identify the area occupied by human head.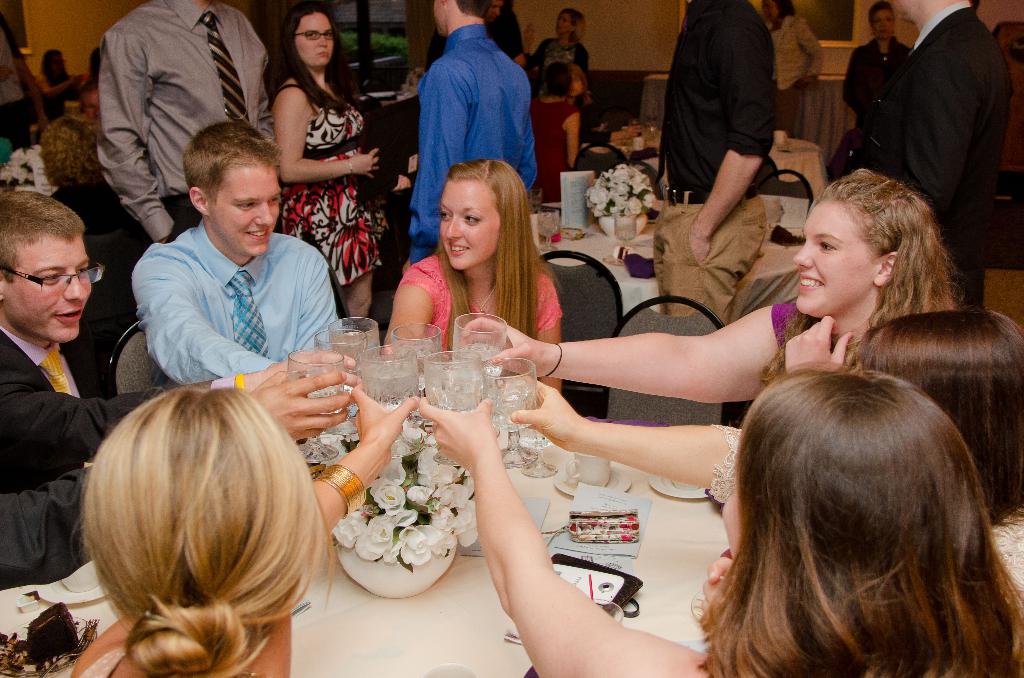
Area: (left=60, top=378, right=311, bottom=659).
